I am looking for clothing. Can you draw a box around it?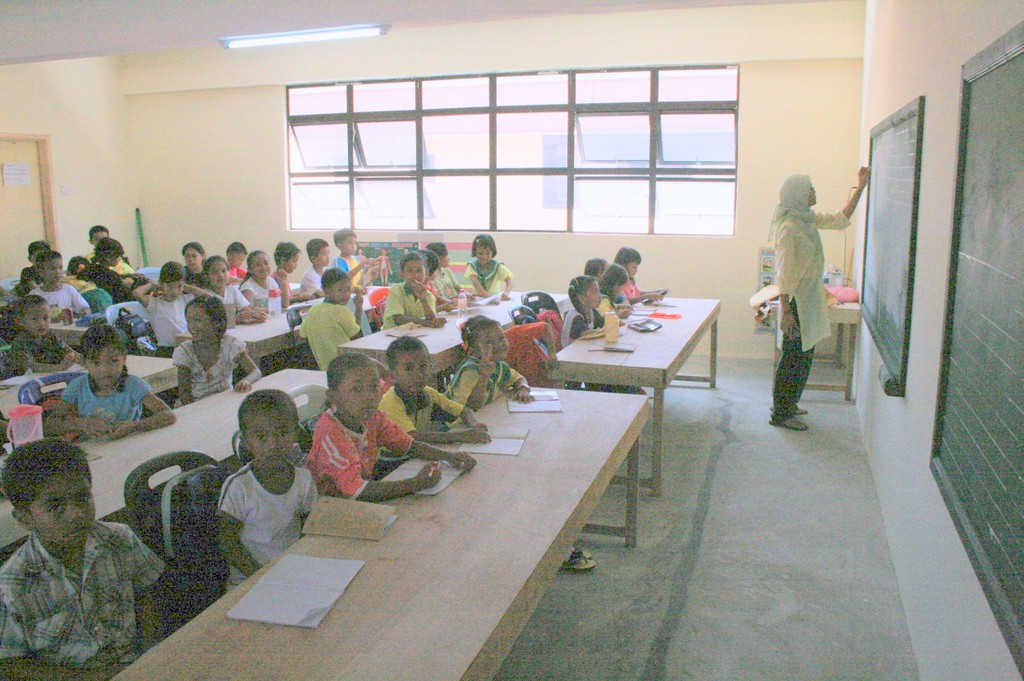
Sure, the bounding box is box=[2, 332, 68, 374].
